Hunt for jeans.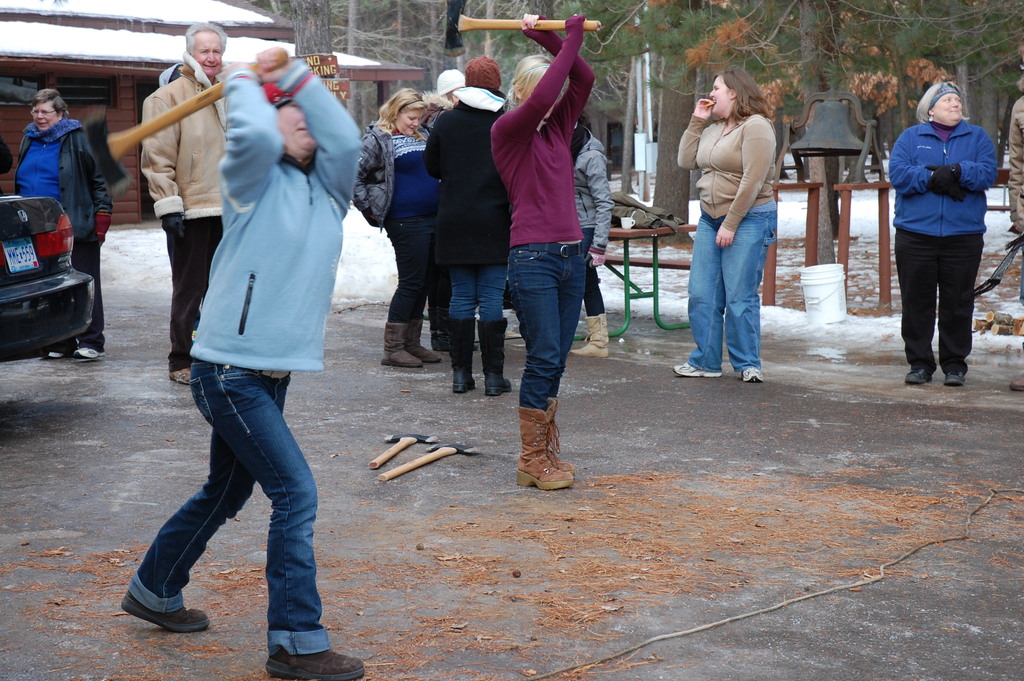
Hunted down at [left=506, top=233, right=587, bottom=490].
